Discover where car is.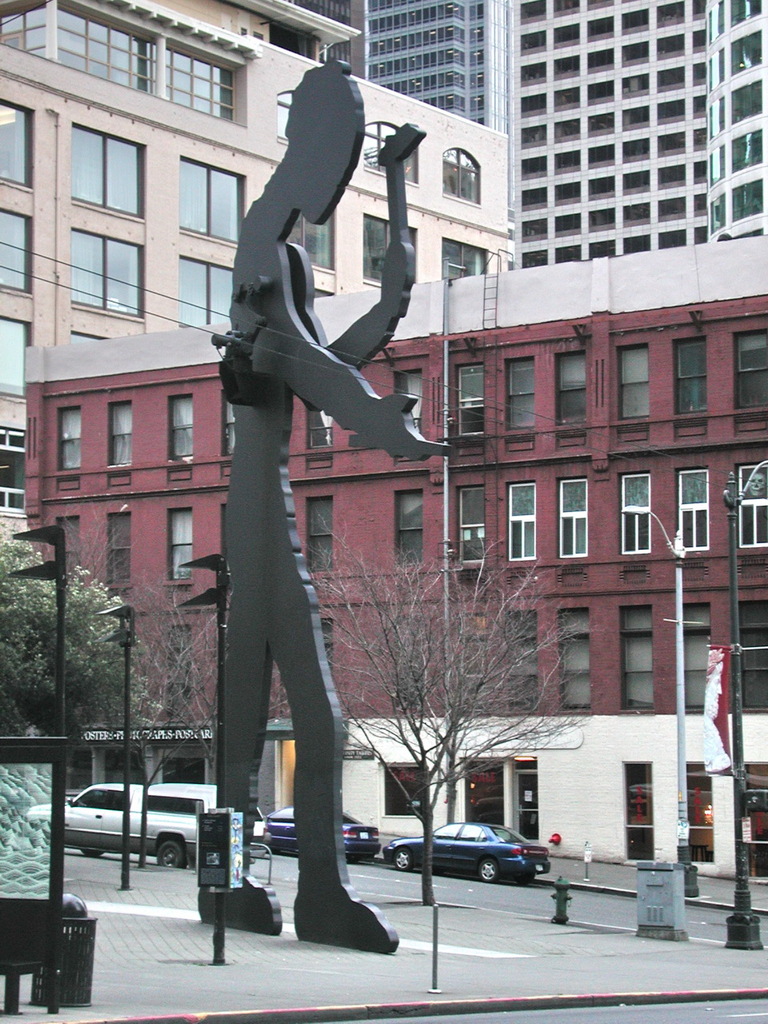
Discovered at x1=262 y1=806 x2=380 y2=865.
